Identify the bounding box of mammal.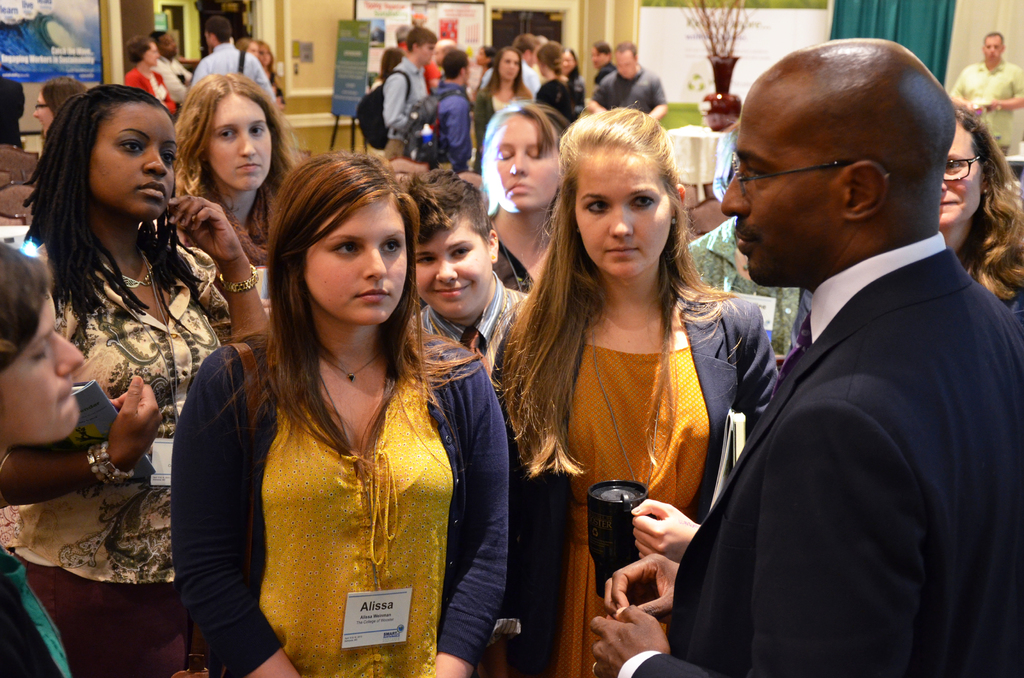
pyautogui.locateOnScreen(166, 66, 312, 318).
